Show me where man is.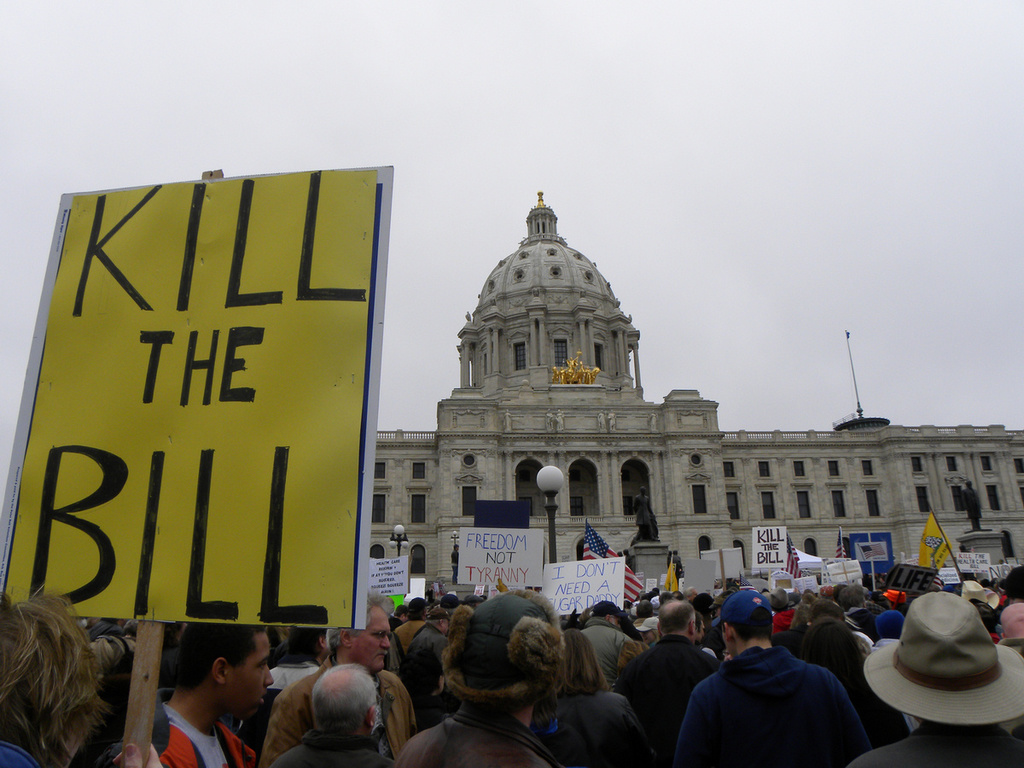
man is at crop(264, 588, 415, 767).
